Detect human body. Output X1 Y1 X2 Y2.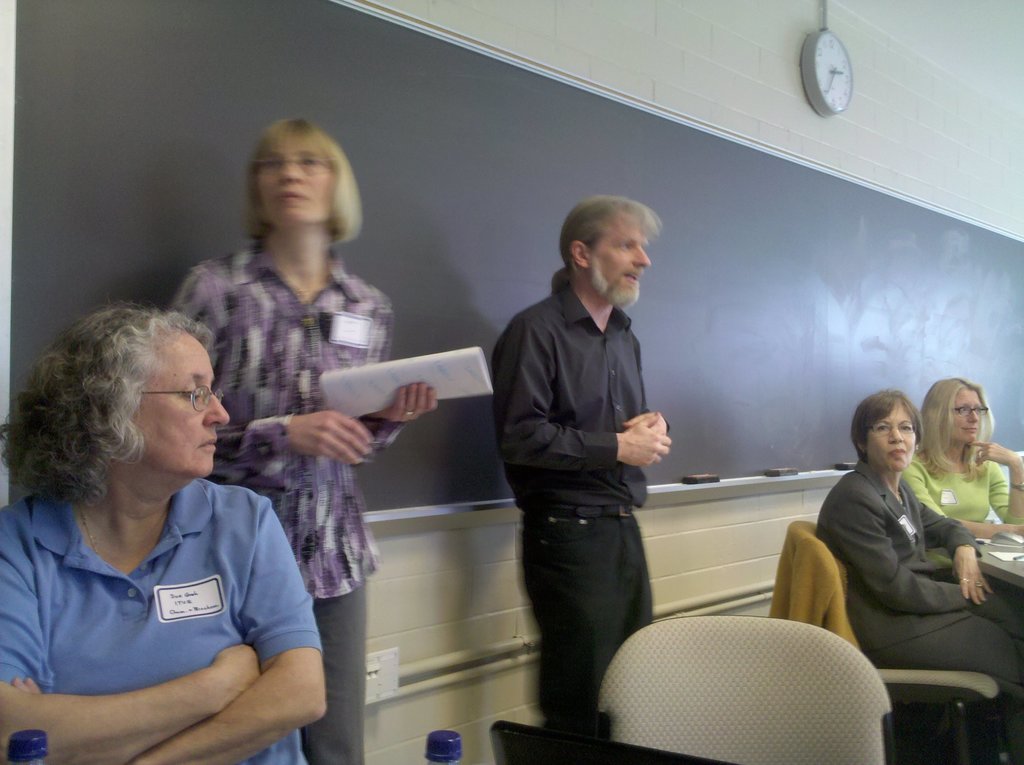
164 237 438 764.
